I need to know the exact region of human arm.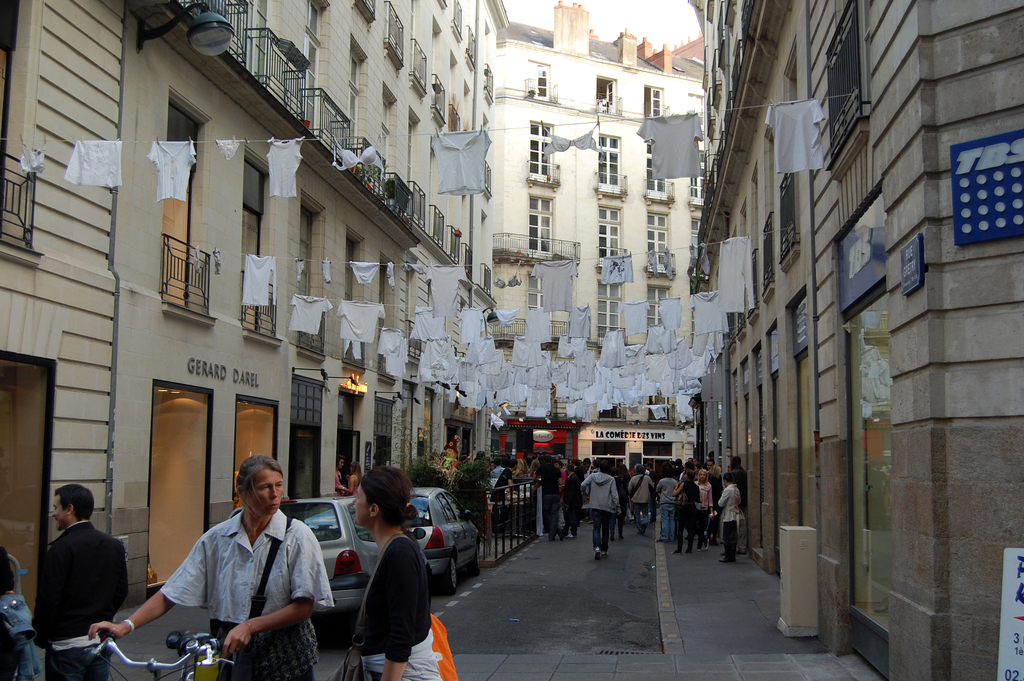
Region: detection(502, 474, 517, 491).
